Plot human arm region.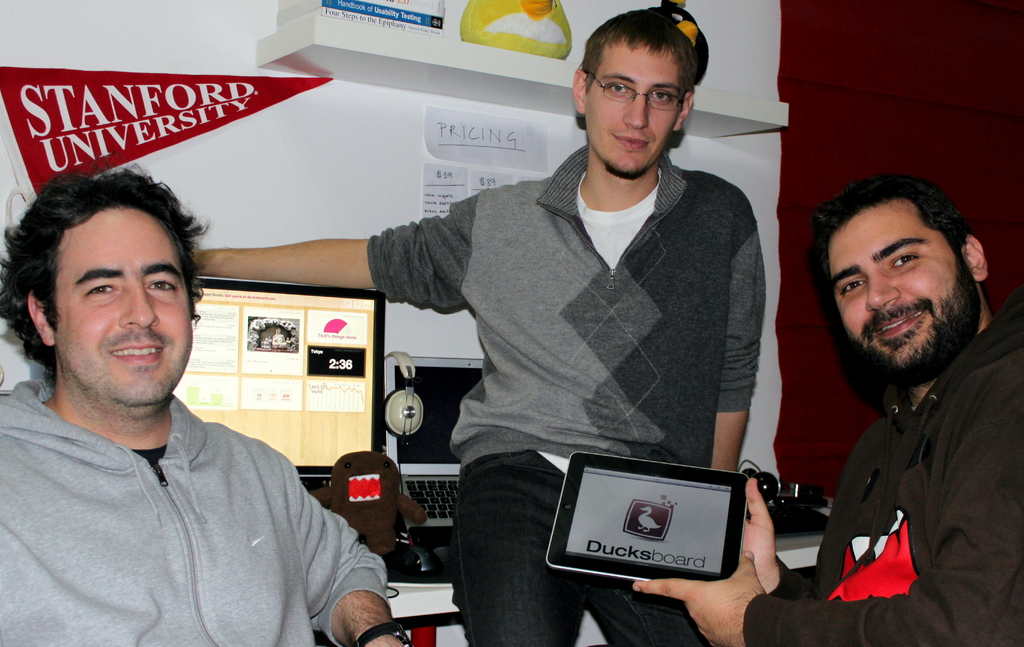
Plotted at pyautogui.locateOnScreen(705, 186, 765, 474).
